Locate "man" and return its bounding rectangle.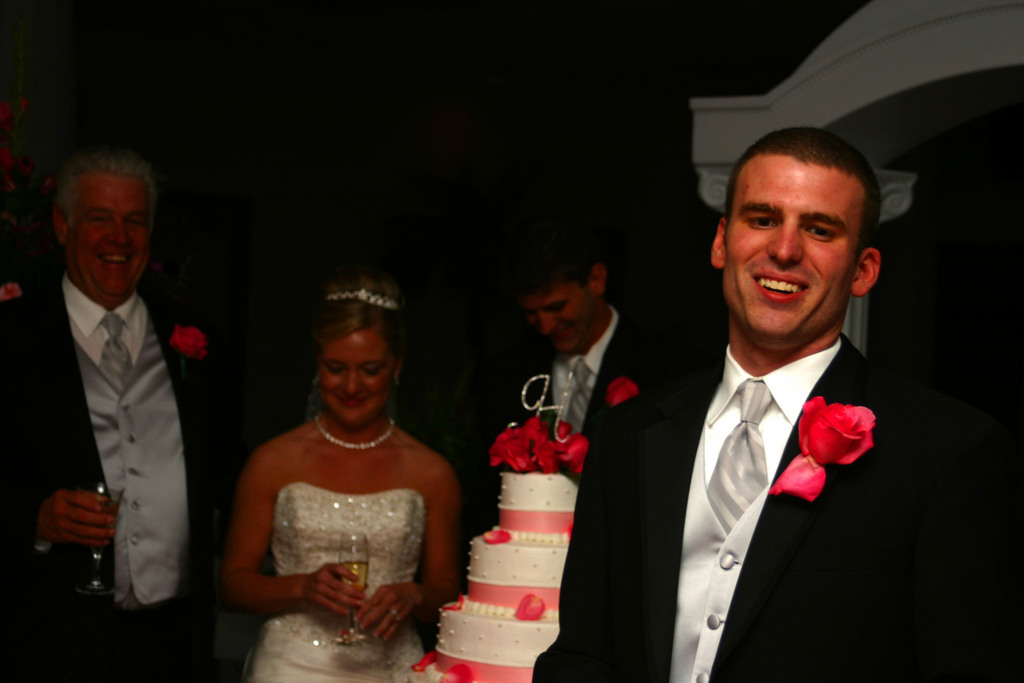
bbox=[636, 126, 959, 682].
